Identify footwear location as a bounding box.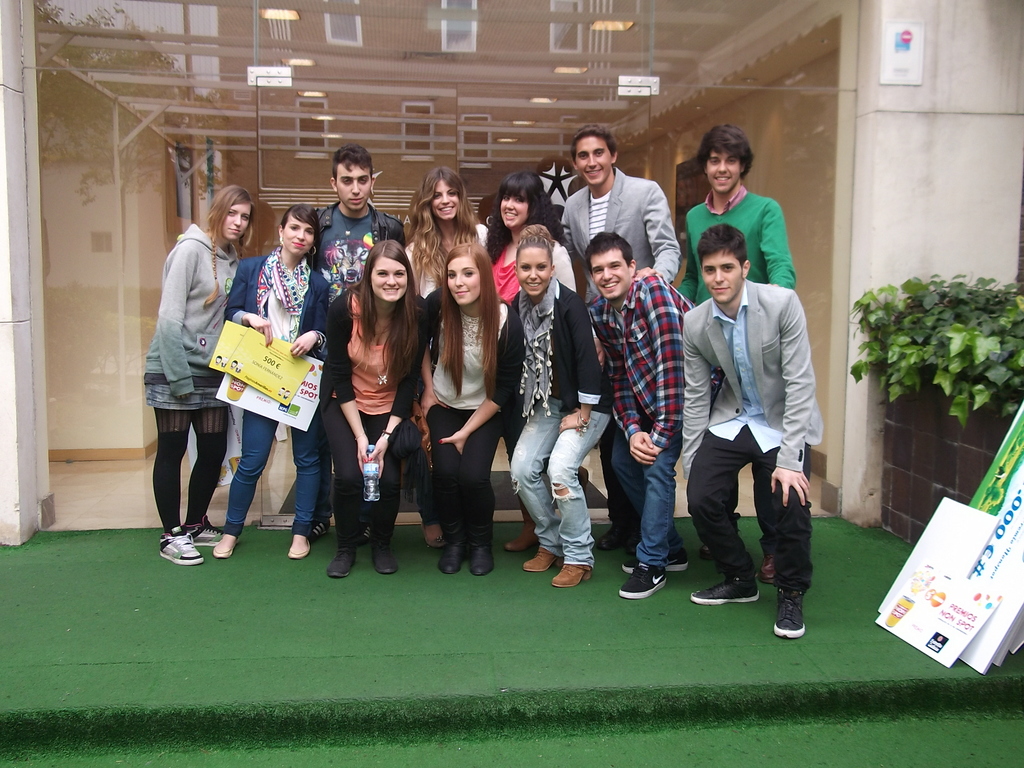
213/525/242/557.
